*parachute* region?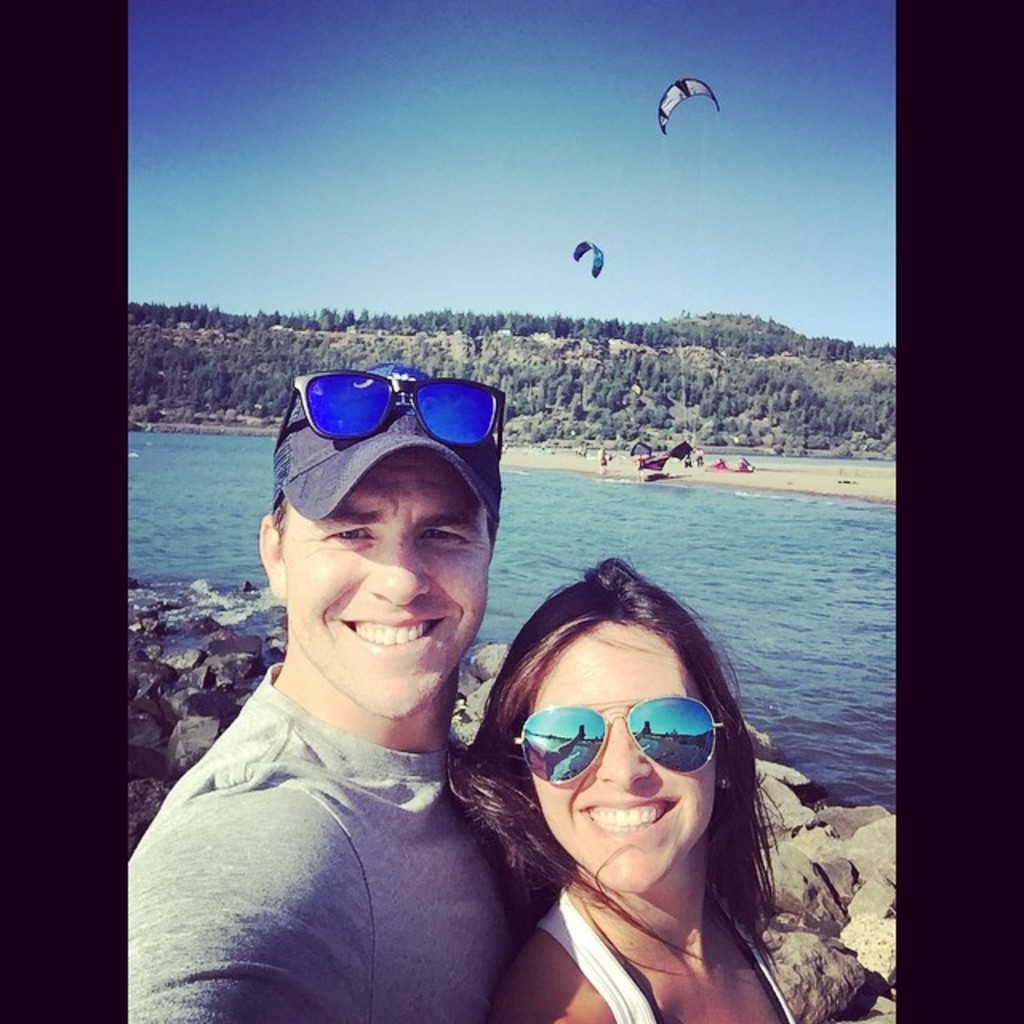
crop(573, 242, 613, 442)
